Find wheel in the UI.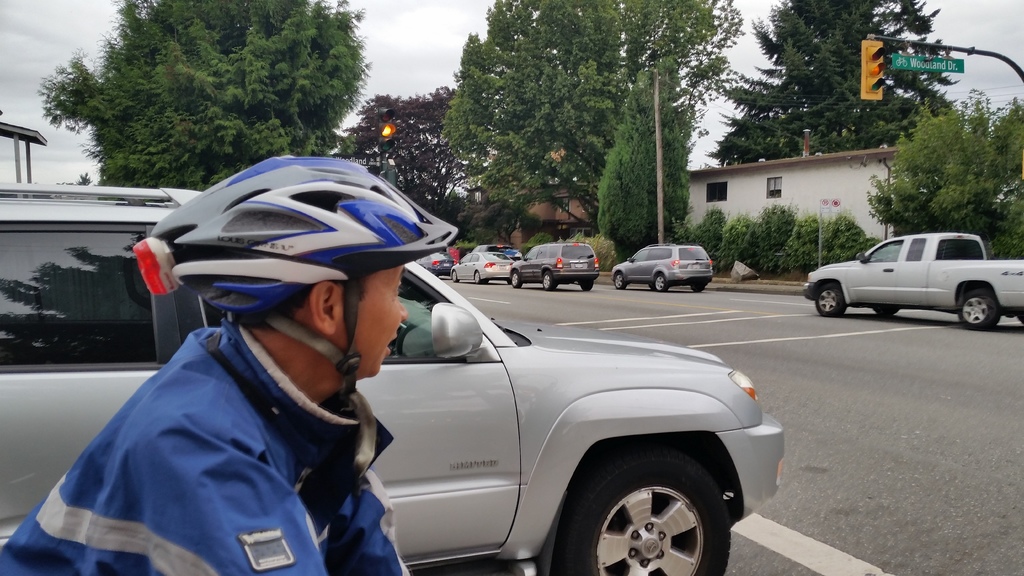
UI element at bbox=[450, 270, 458, 282].
